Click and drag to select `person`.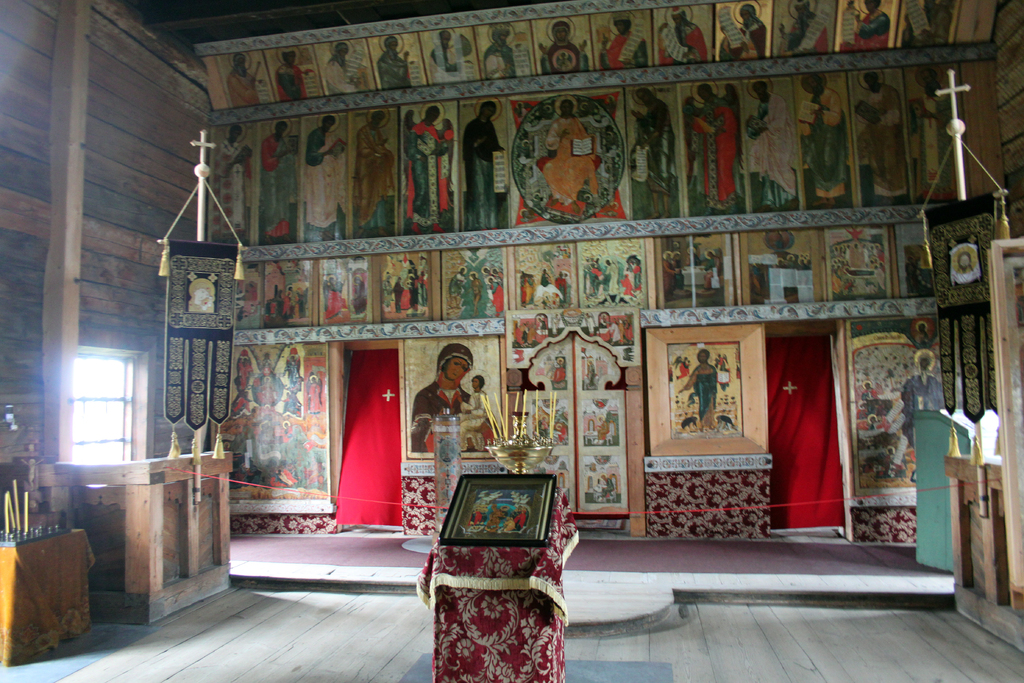
Selection: x1=701 y1=251 x2=719 y2=292.
